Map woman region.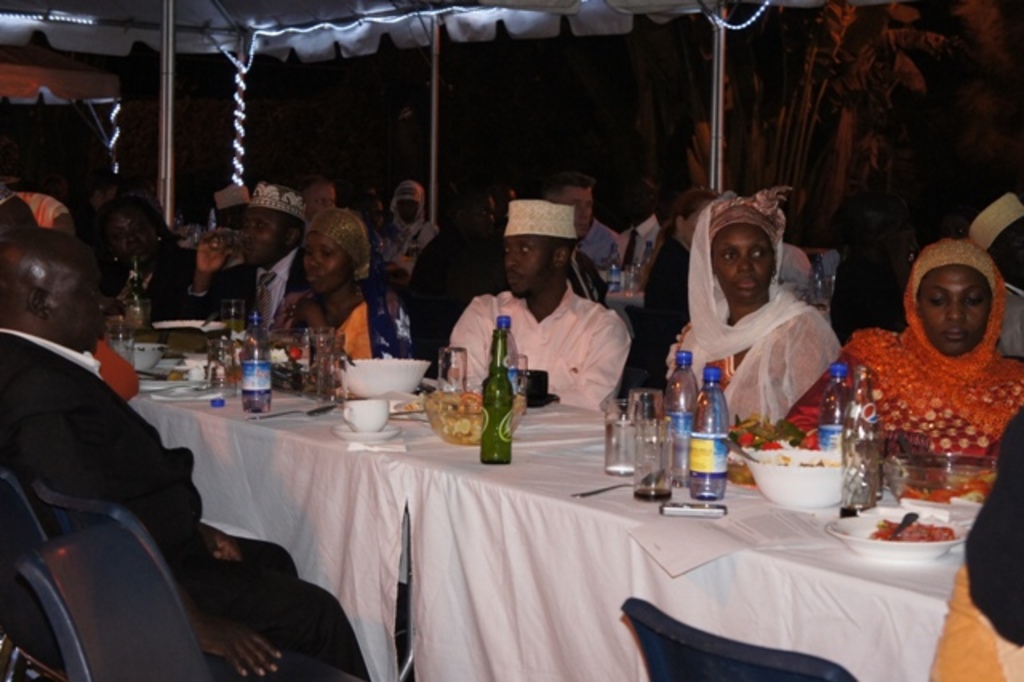
Mapped to select_region(672, 191, 861, 450).
